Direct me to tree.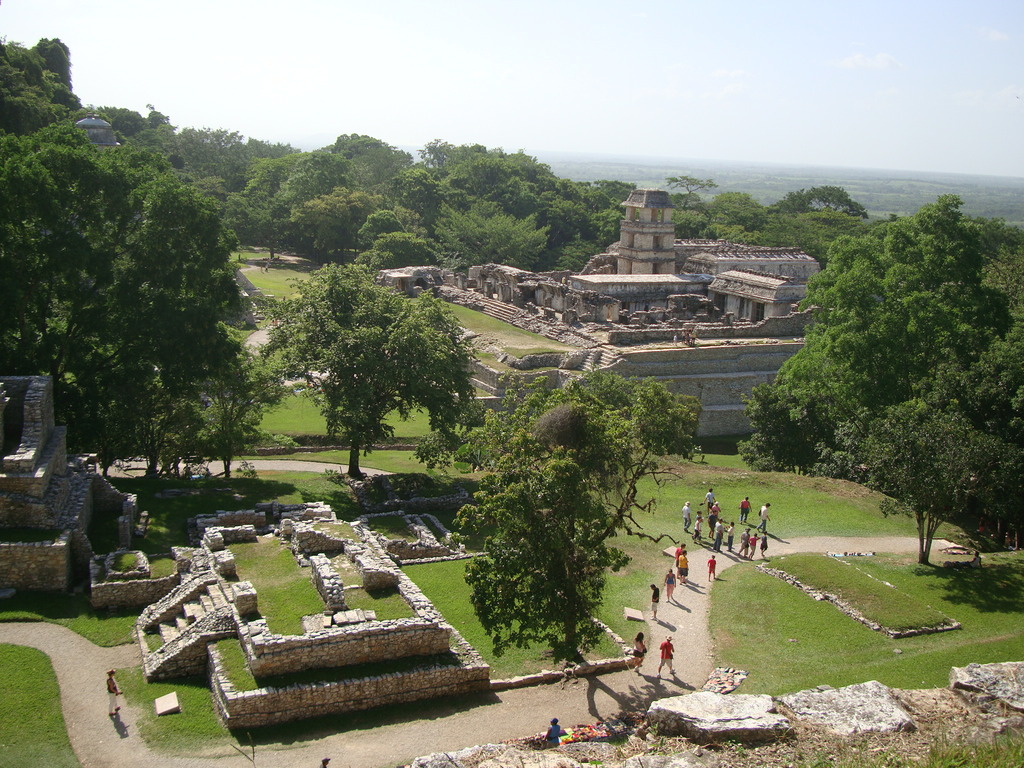
Direction: 349 209 408 252.
